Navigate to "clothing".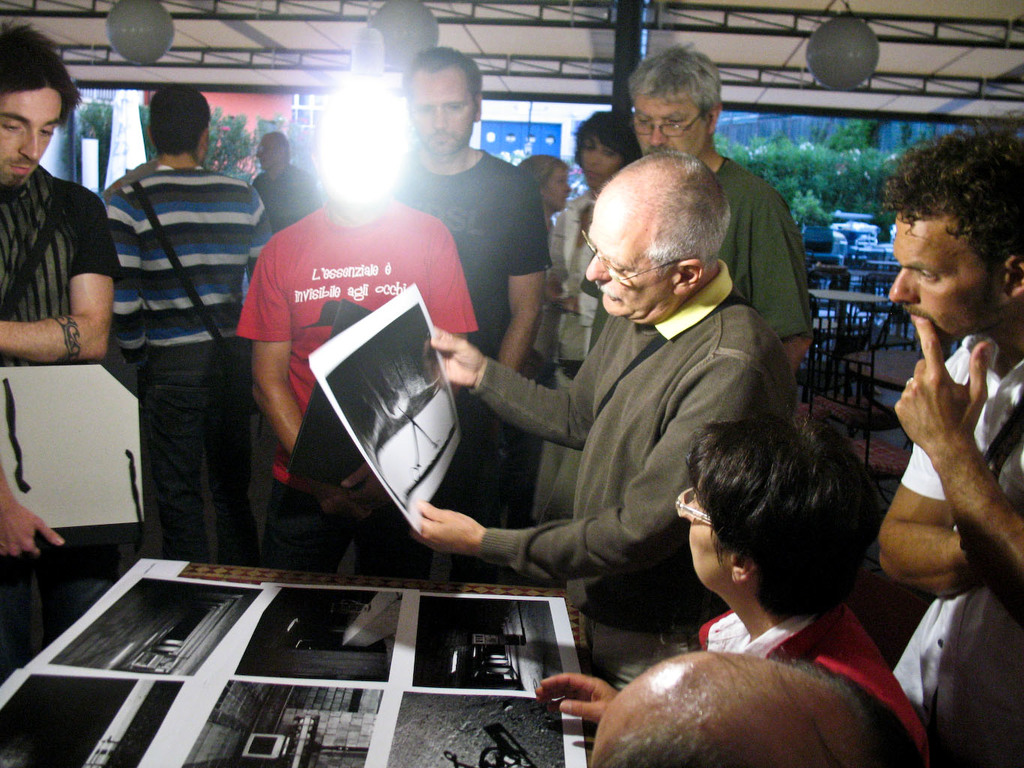
Navigation target: {"x1": 526, "y1": 305, "x2": 559, "y2": 392}.
